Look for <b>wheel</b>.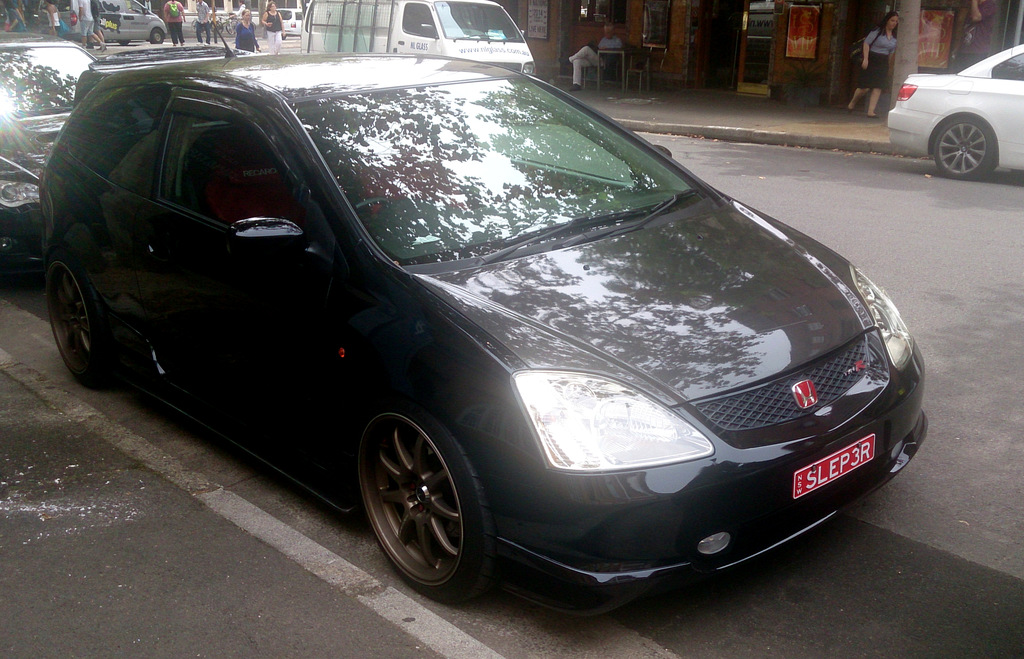
Found: x1=149 y1=28 x2=163 y2=44.
